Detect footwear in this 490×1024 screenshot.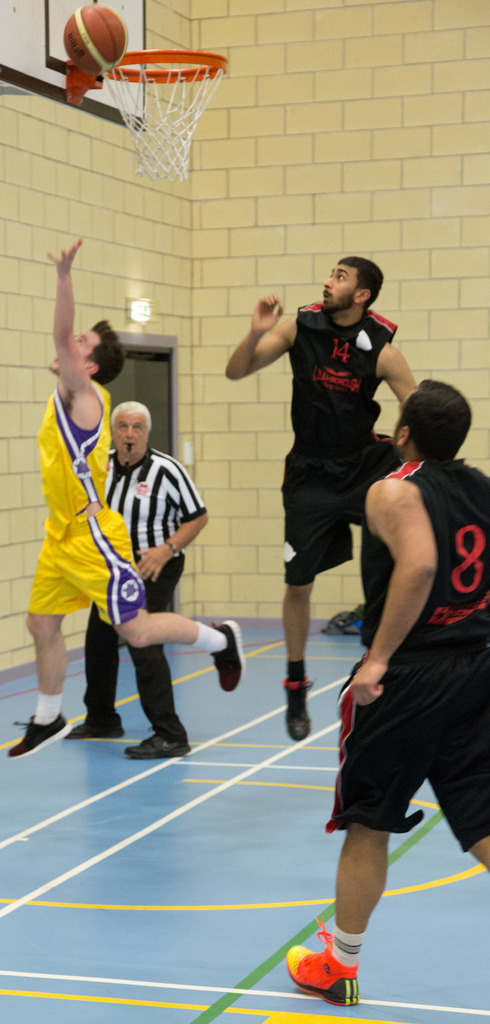
Detection: (4, 696, 72, 764).
